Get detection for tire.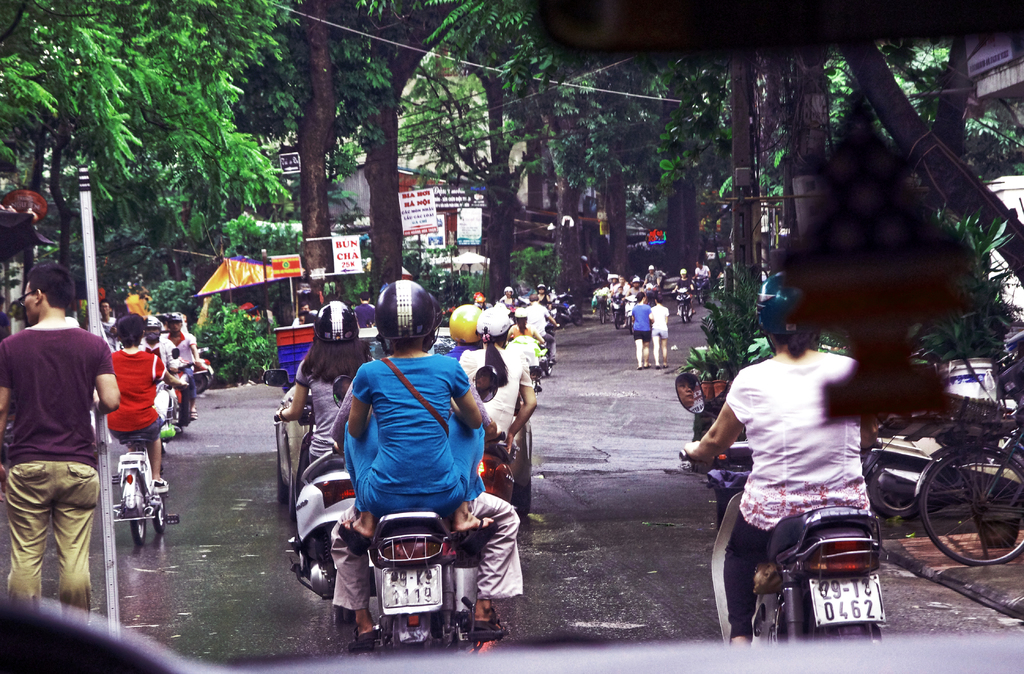
Detection: region(919, 445, 1023, 561).
